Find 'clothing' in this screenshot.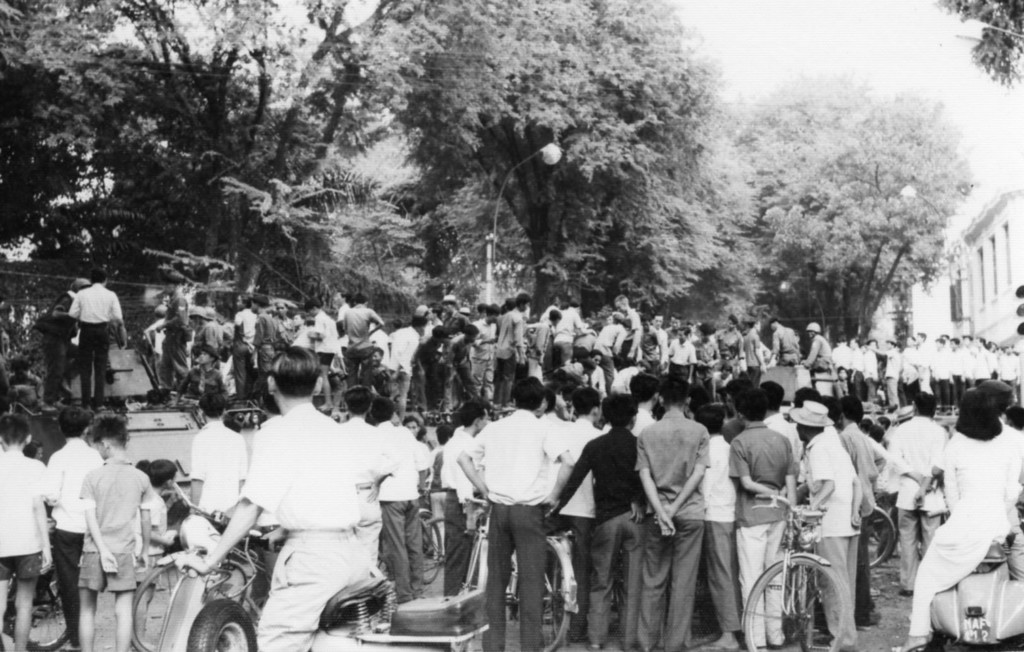
The bounding box for 'clothing' is {"x1": 527, "y1": 320, "x2": 552, "y2": 371}.
